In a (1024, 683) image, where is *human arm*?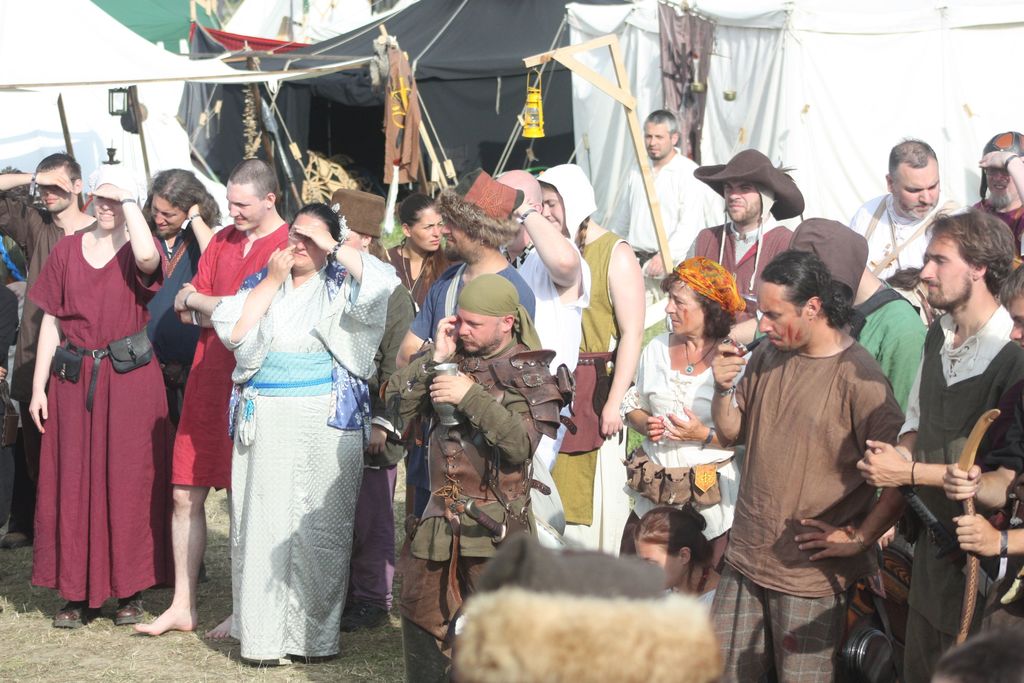
crop(959, 507, 1023, 559).
